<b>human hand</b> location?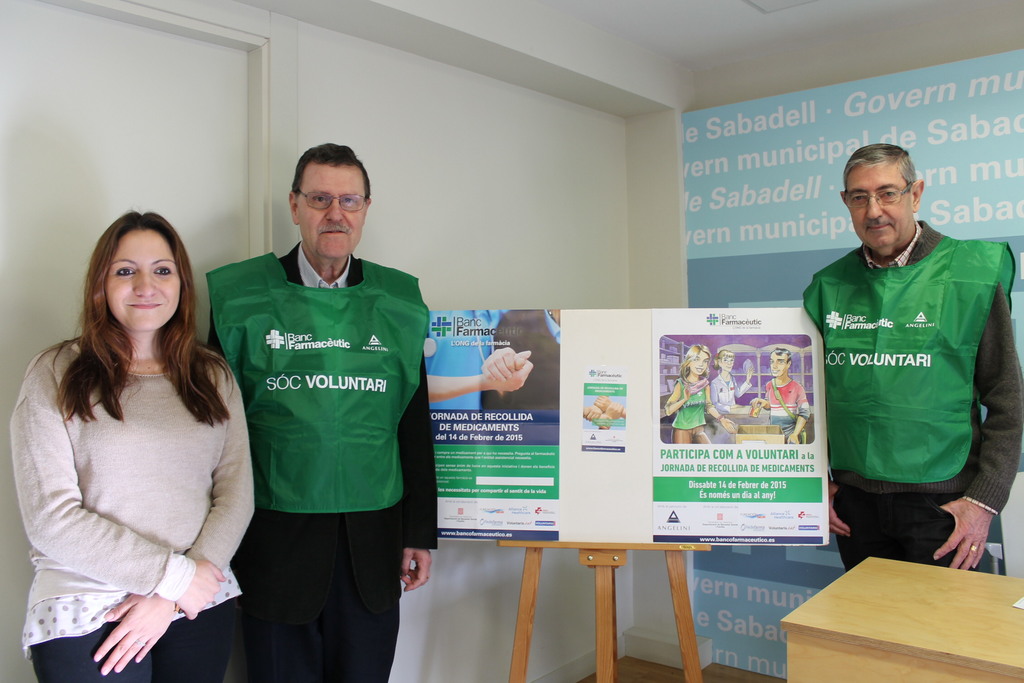
box=[829, 479, 850, 538]
